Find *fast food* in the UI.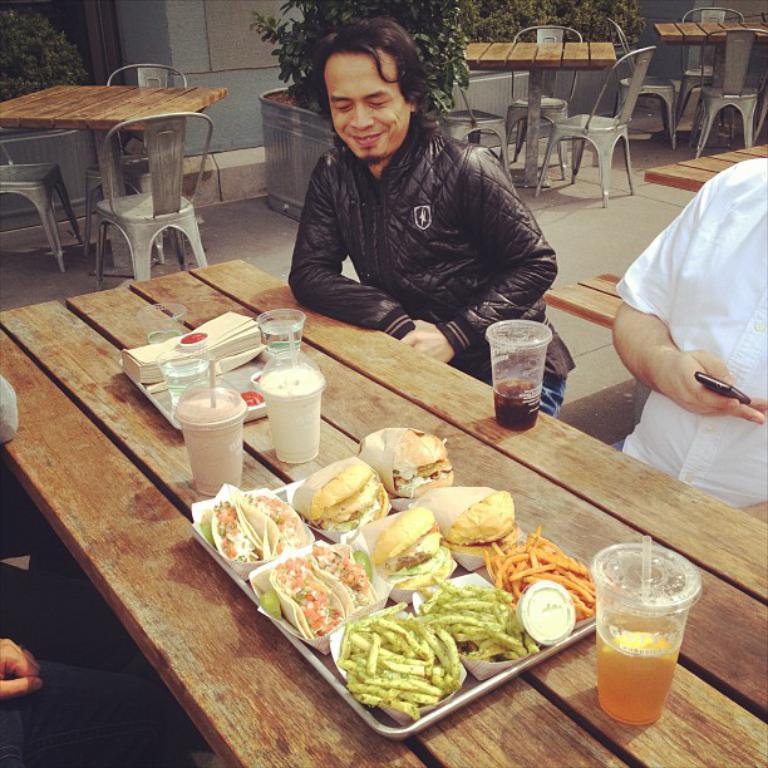
UI element at <bbox>354, 427, 457, 493</bbox>.
